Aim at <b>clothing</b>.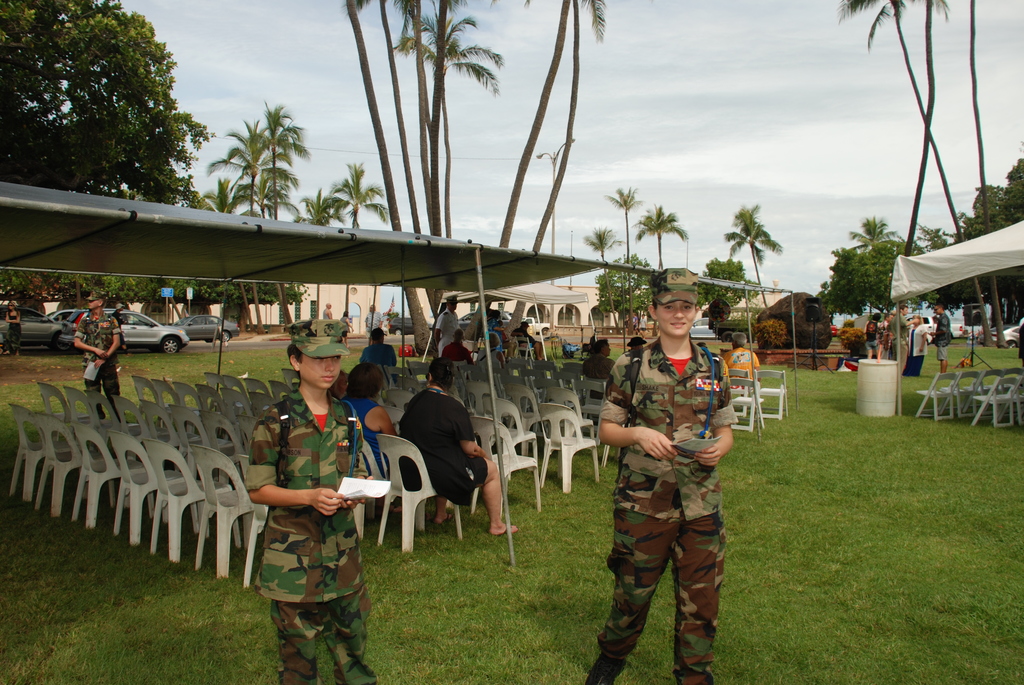
Aimed at 348:394:373:436.
